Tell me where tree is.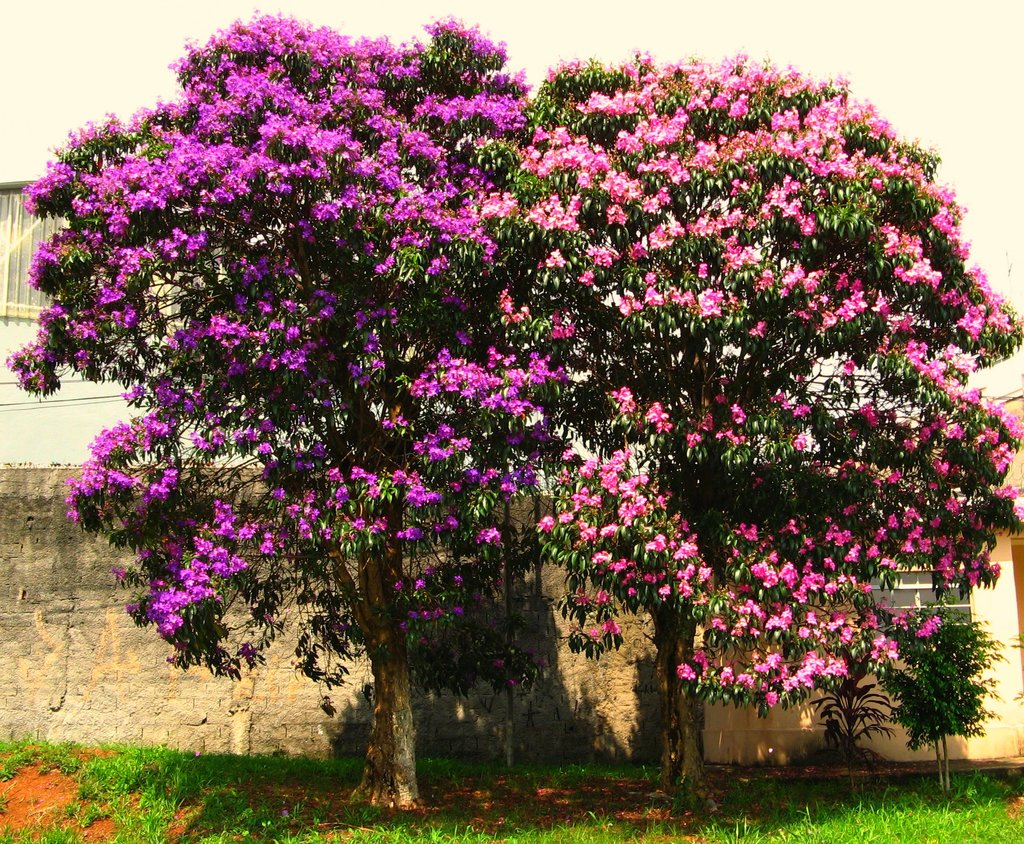
tree is at [x1=464, y1=488, x2=551, y2=765].
